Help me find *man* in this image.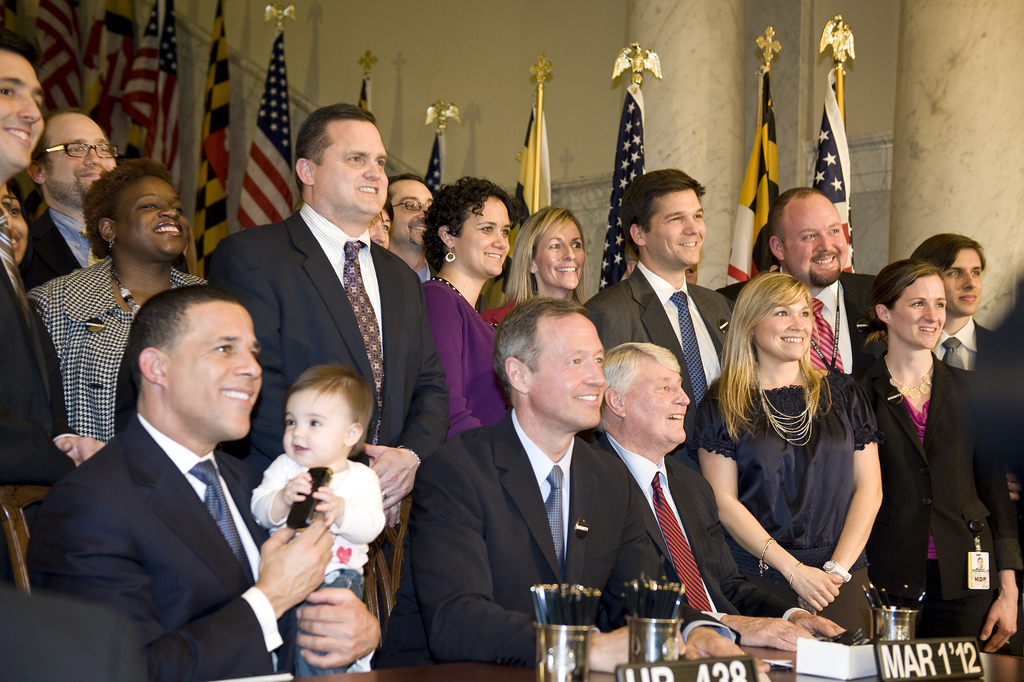
Found it: Rect(905, 226, 1023, 522).
